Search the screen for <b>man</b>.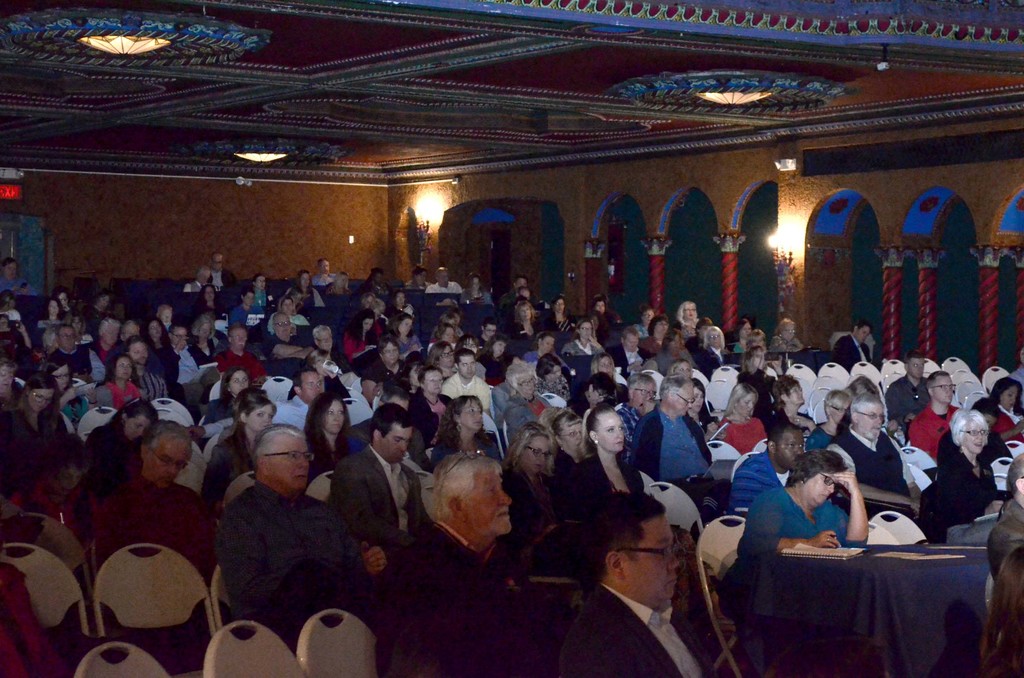
Found at box=[267, 366, 318, 430].
